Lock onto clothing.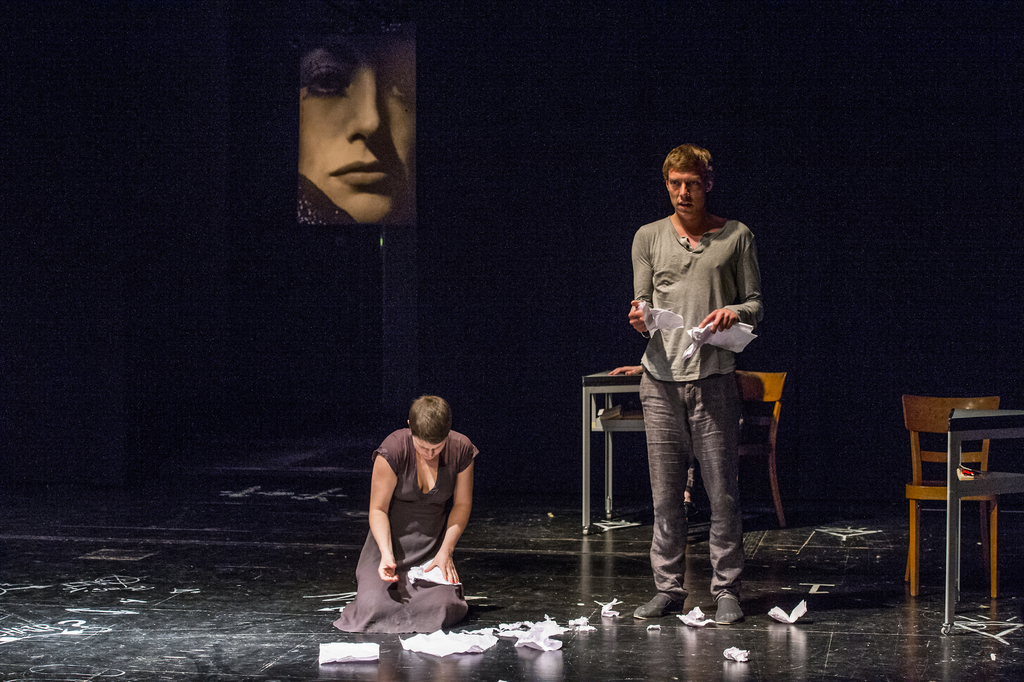
Locked: Rect(362, 425, 475, 617).
